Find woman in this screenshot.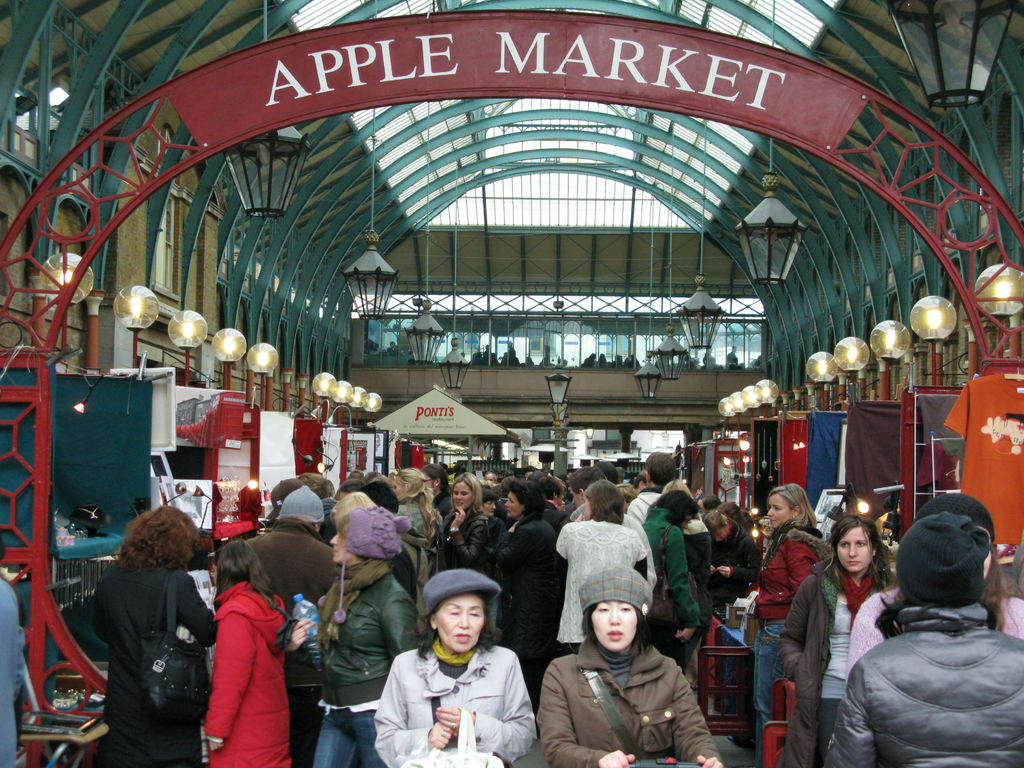
The bounding box for woman is 483,495,509,554.
